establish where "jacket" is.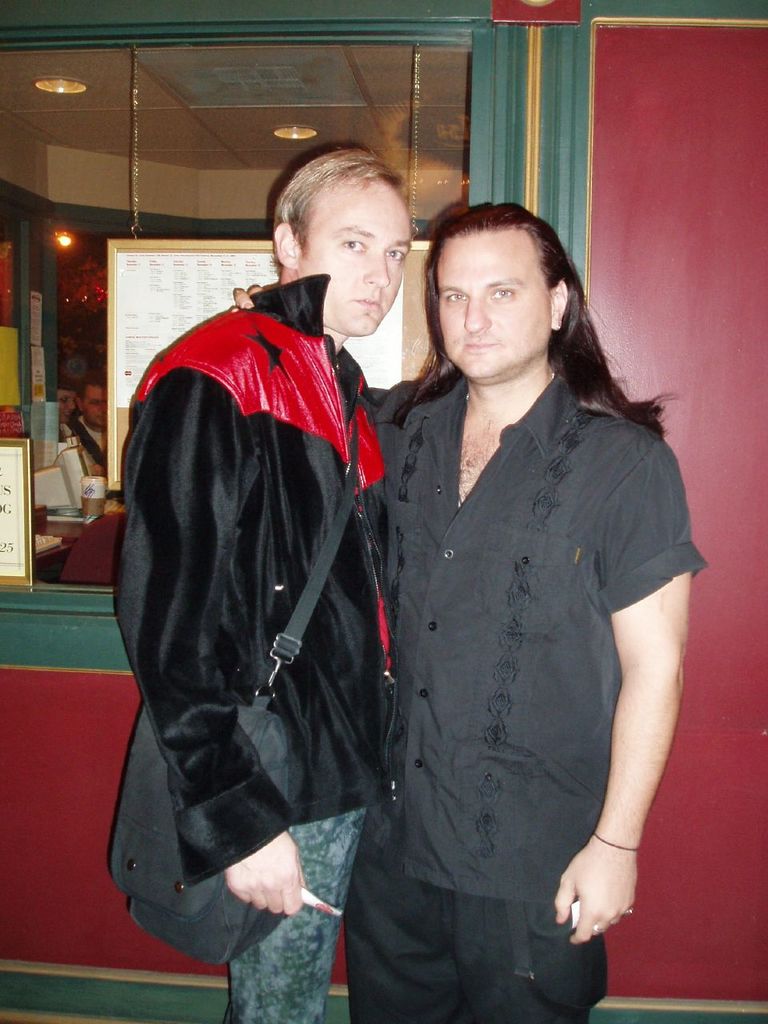
Established at [left=112, top=206, right=417, bottom=860].
